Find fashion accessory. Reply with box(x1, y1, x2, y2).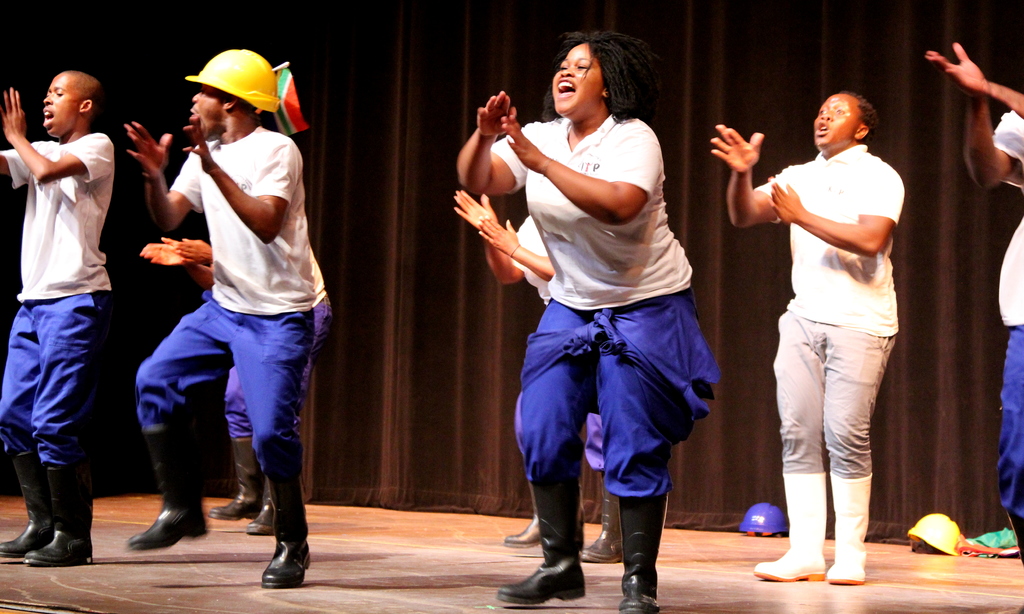
box(0, 451, 55, 558).
